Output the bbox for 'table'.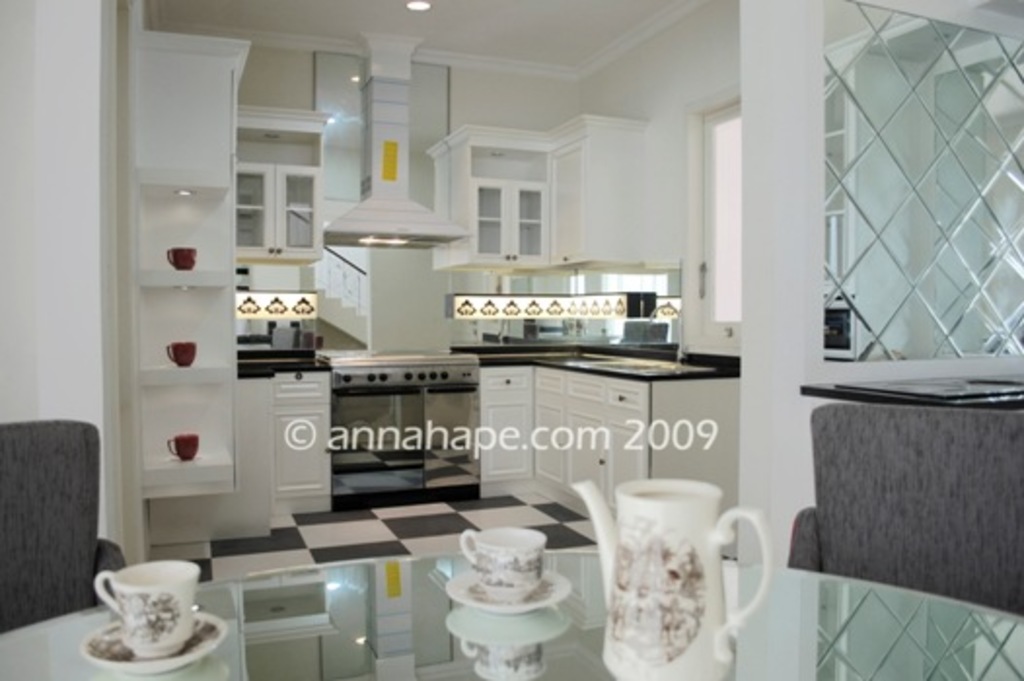
[0,549,1022,679].
